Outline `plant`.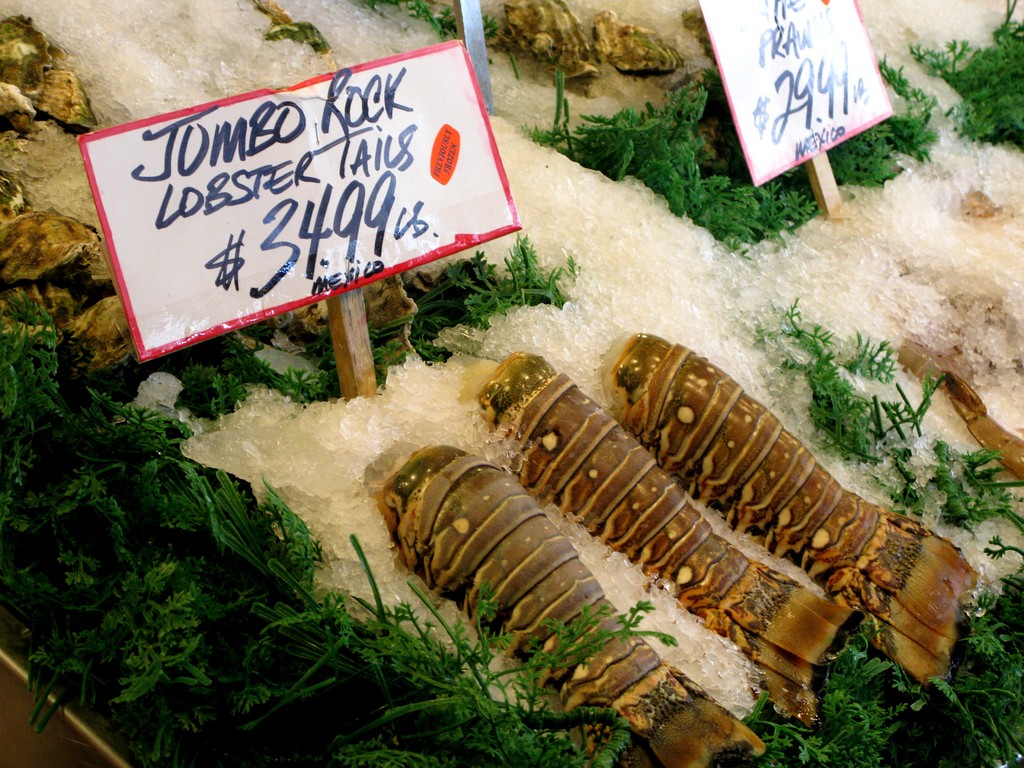
Outline: box(530, 58, 824, 255).
